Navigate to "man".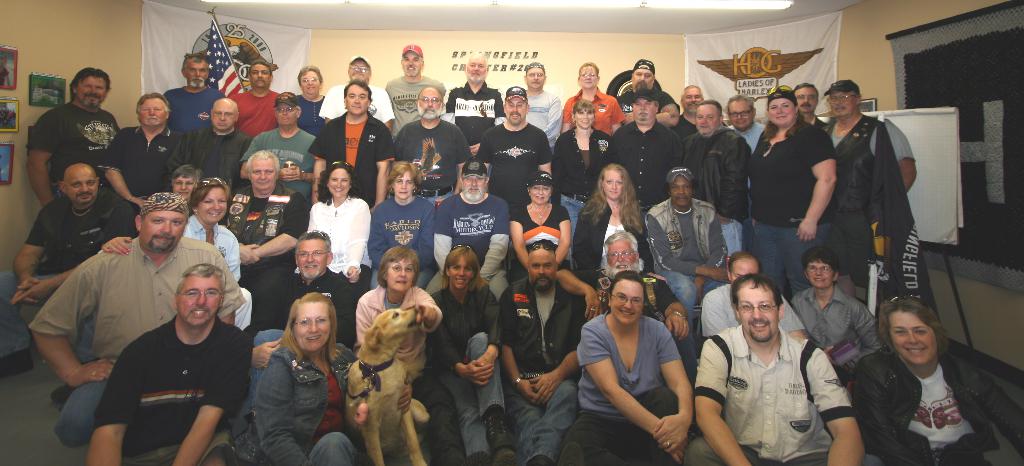
Navigation target: (792, 86, 829, 129).
